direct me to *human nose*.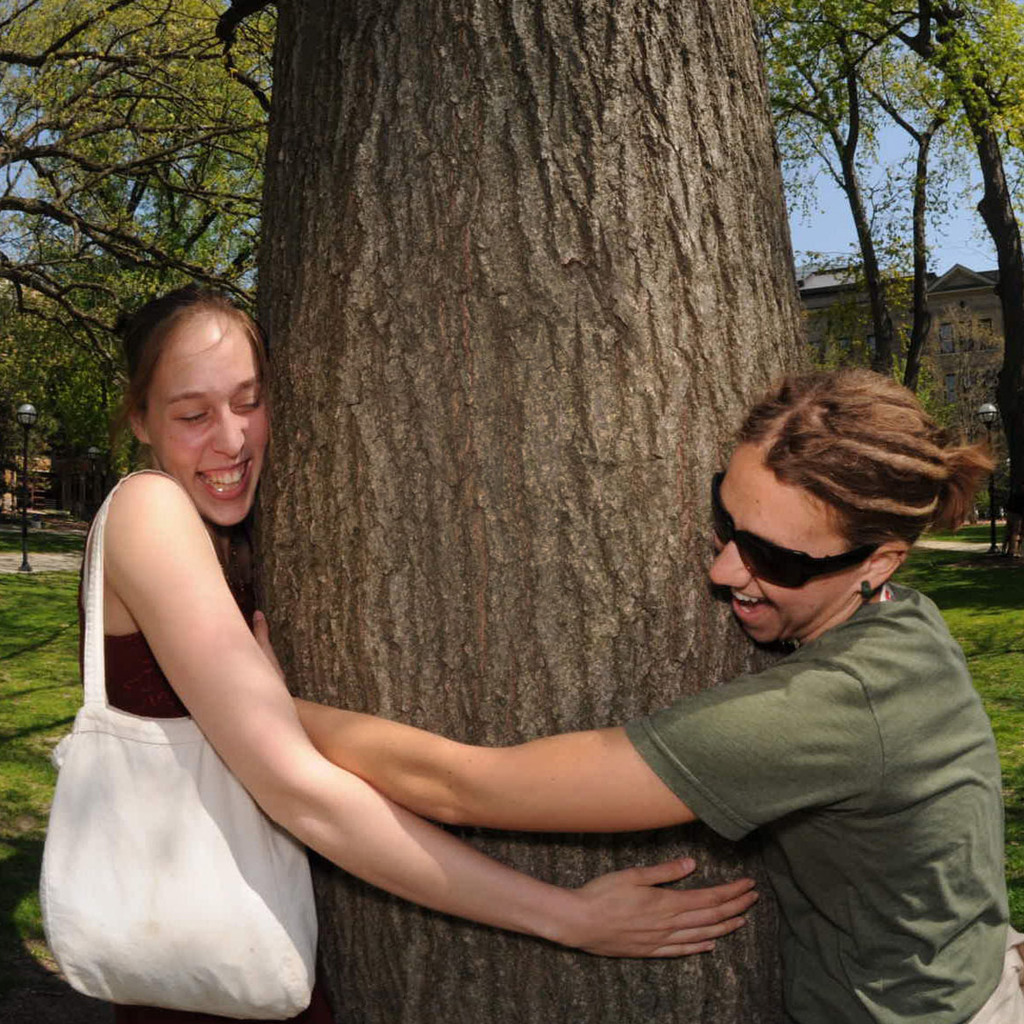
Direction: box=[201, 393, 247, 461].
